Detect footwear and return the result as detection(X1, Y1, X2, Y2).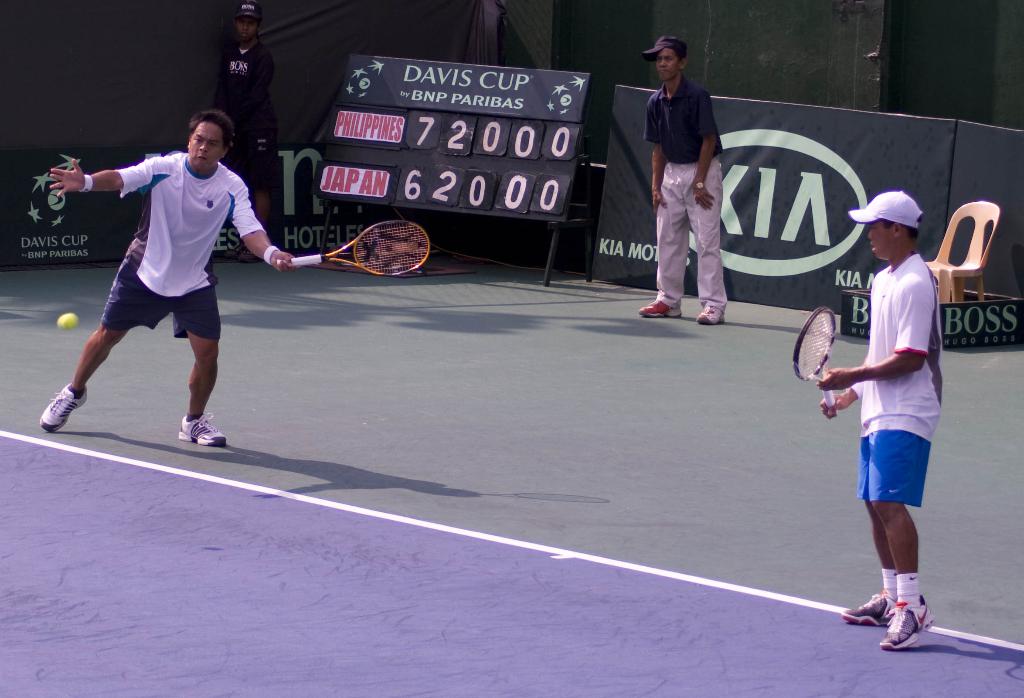
detection(702, 307, 722, 329).
